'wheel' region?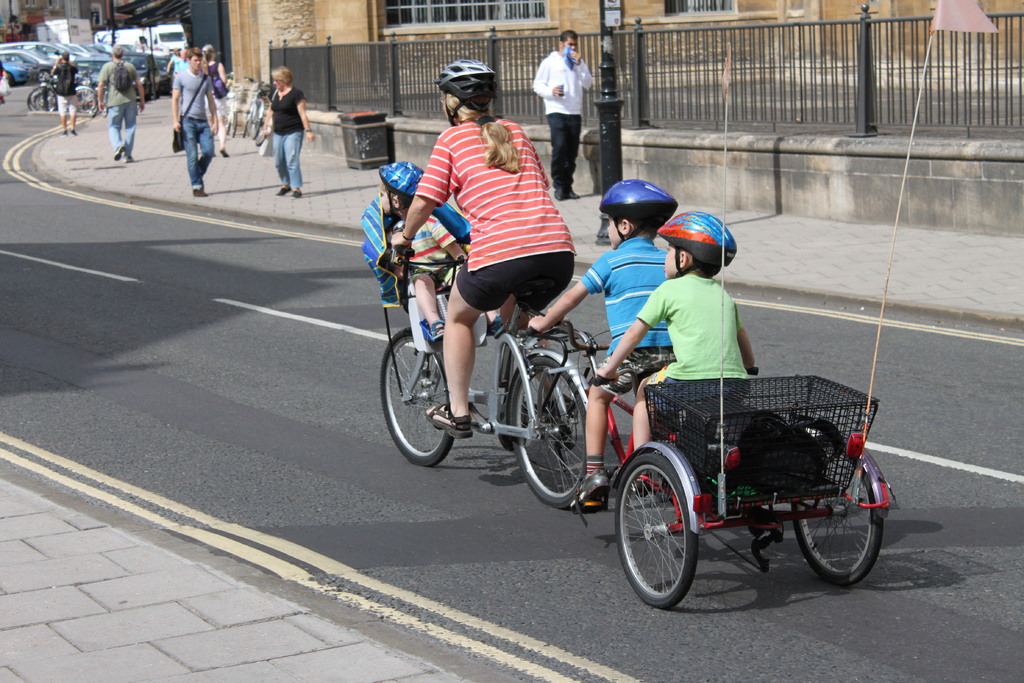
(382,329,453,468)
